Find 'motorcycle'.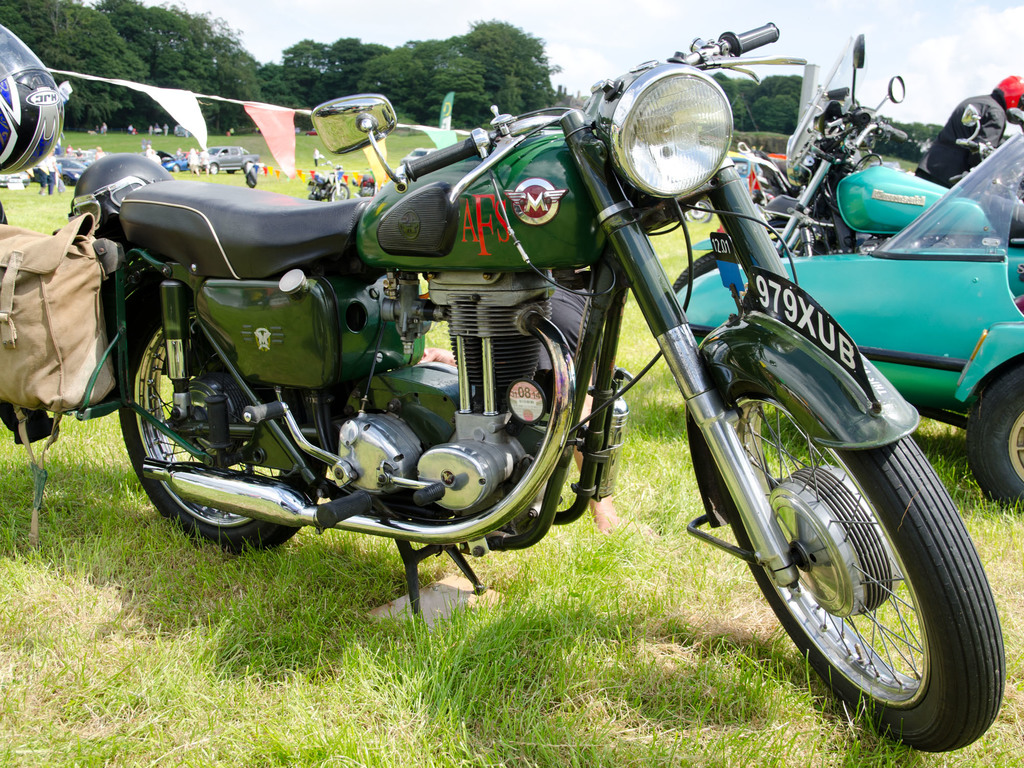
241/157/257/187.
